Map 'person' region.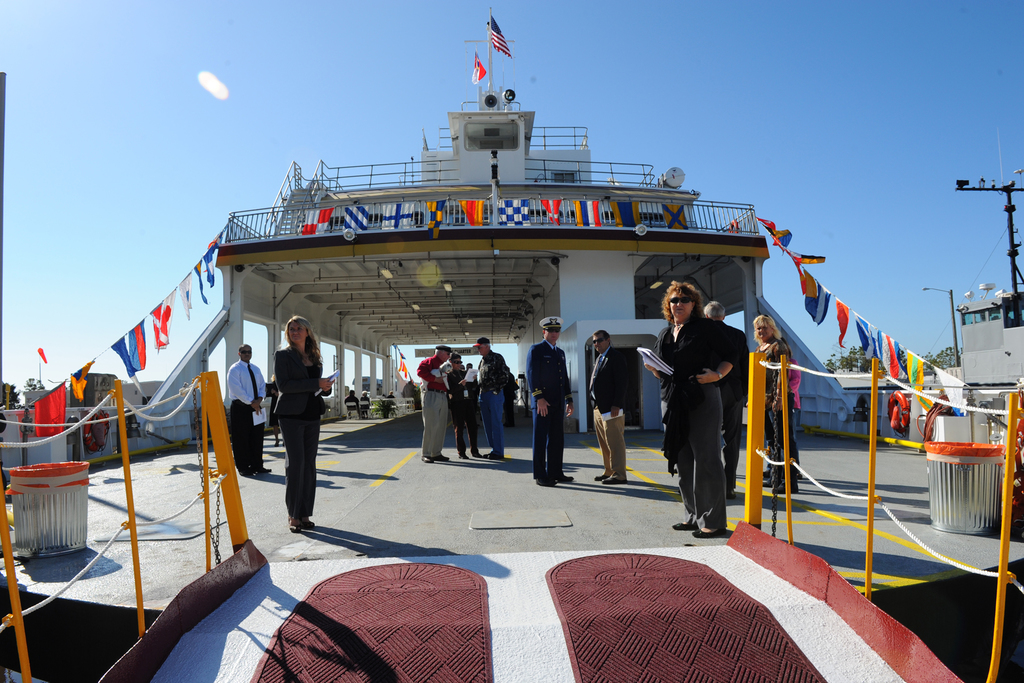
Mapped to select_region(639, 278, 748, 541).
